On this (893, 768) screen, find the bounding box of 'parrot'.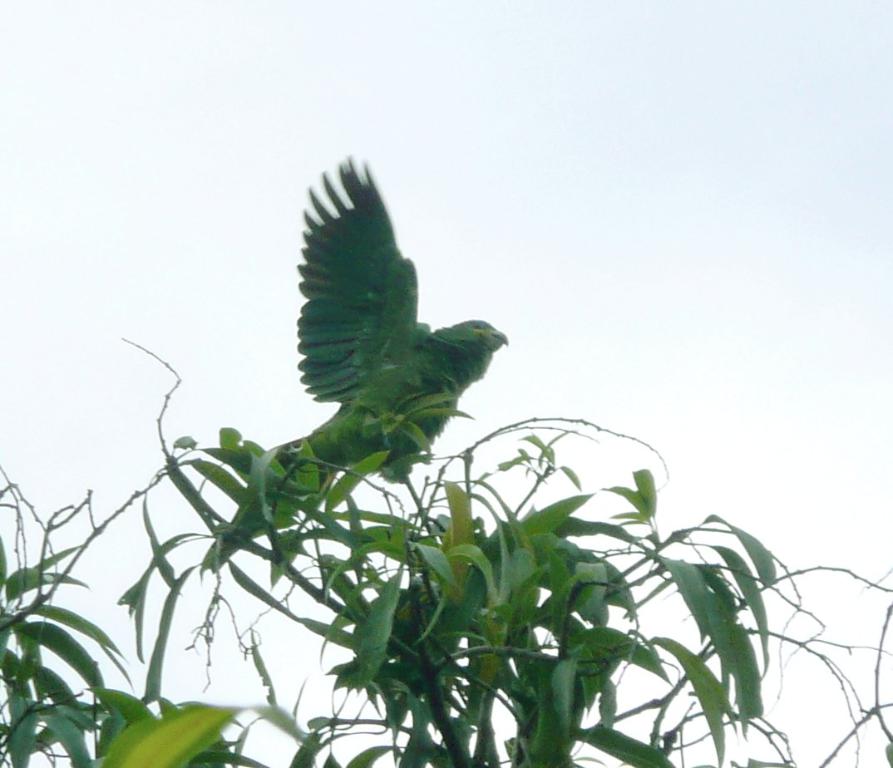
Bounding box: [270, 155, 507, 477].
